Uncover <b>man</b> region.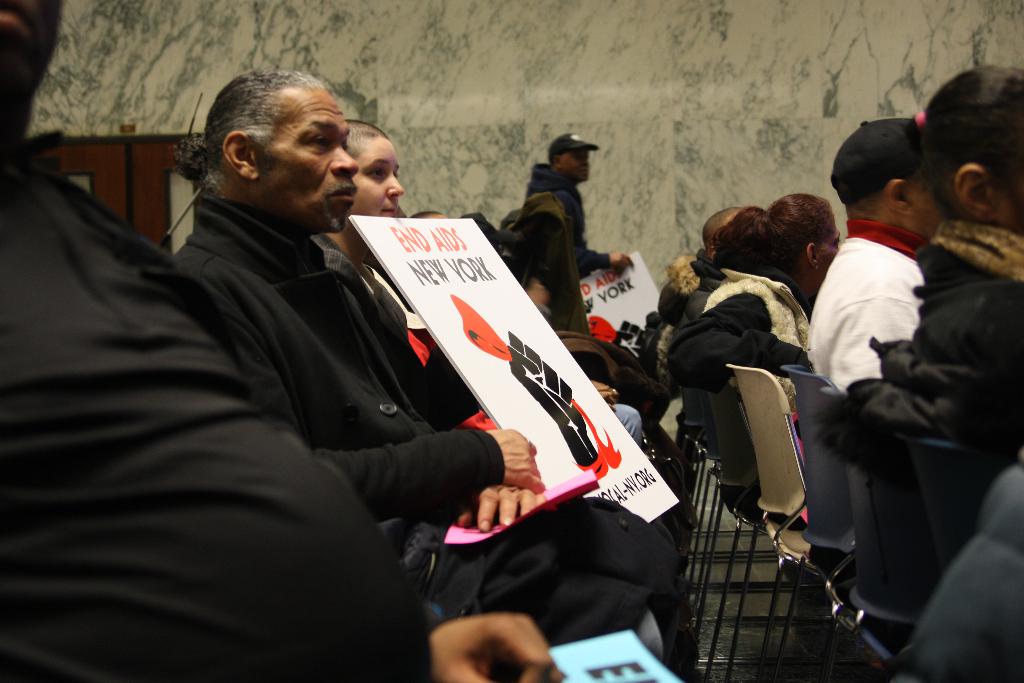
Uncovered: box(0, 0, 593, 682).
